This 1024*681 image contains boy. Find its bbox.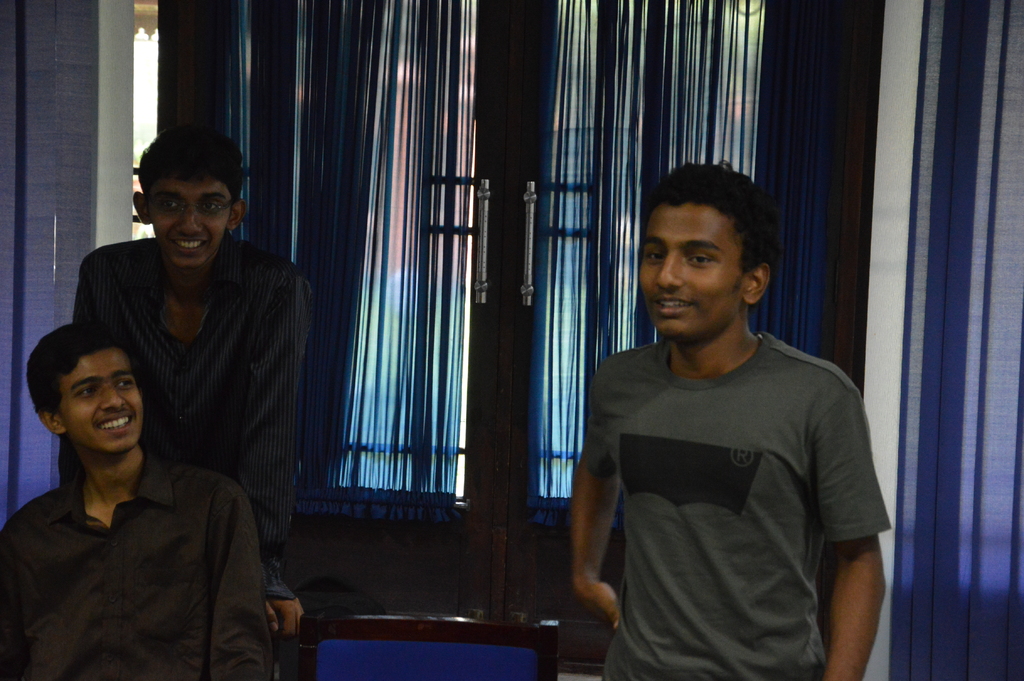
bbox(0, 327, 280, 680).
